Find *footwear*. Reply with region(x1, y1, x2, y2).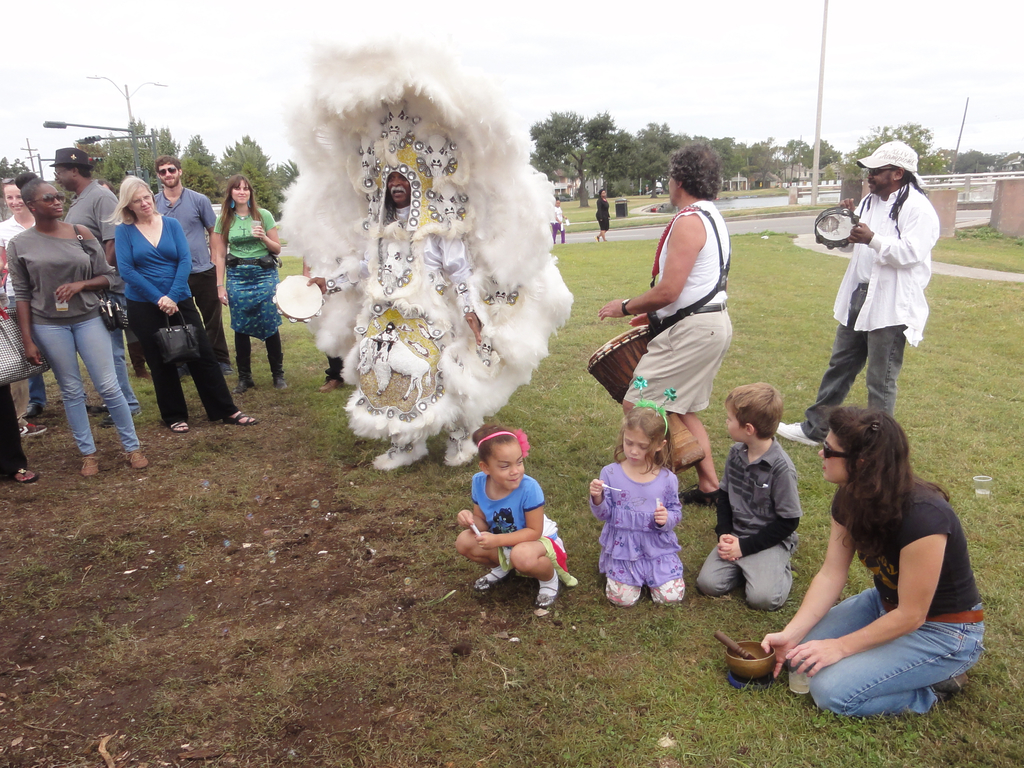
region(20, 401, 43, 420).
